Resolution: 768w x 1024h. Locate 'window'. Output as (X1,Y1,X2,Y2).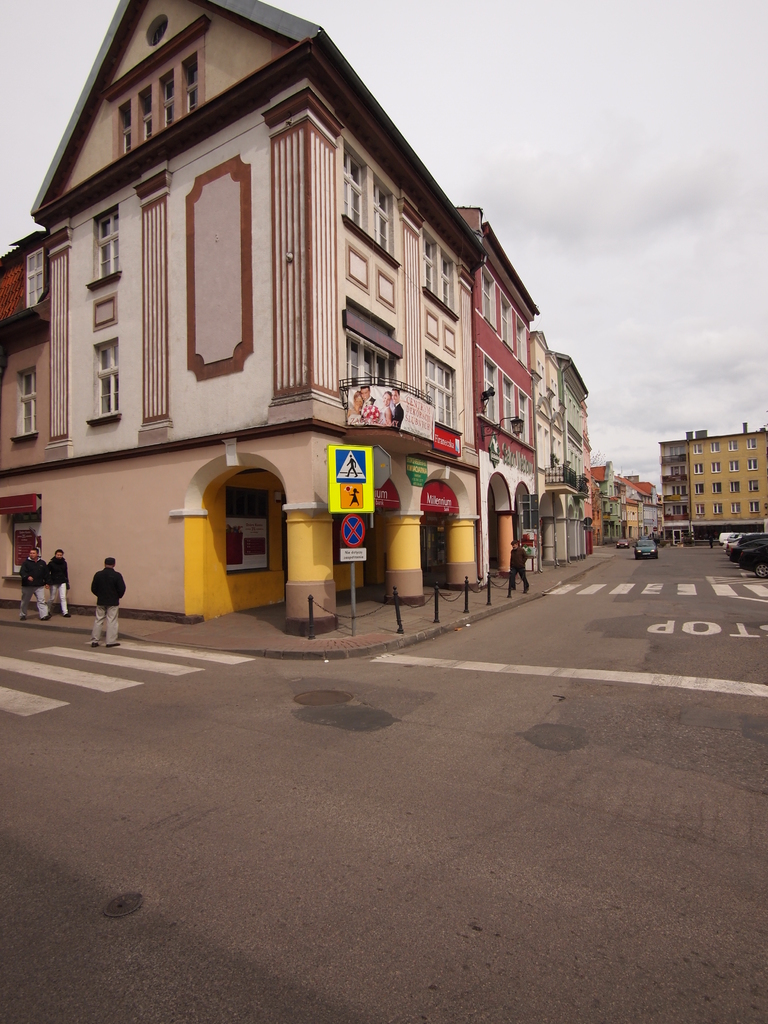
(440,259,452,305).
